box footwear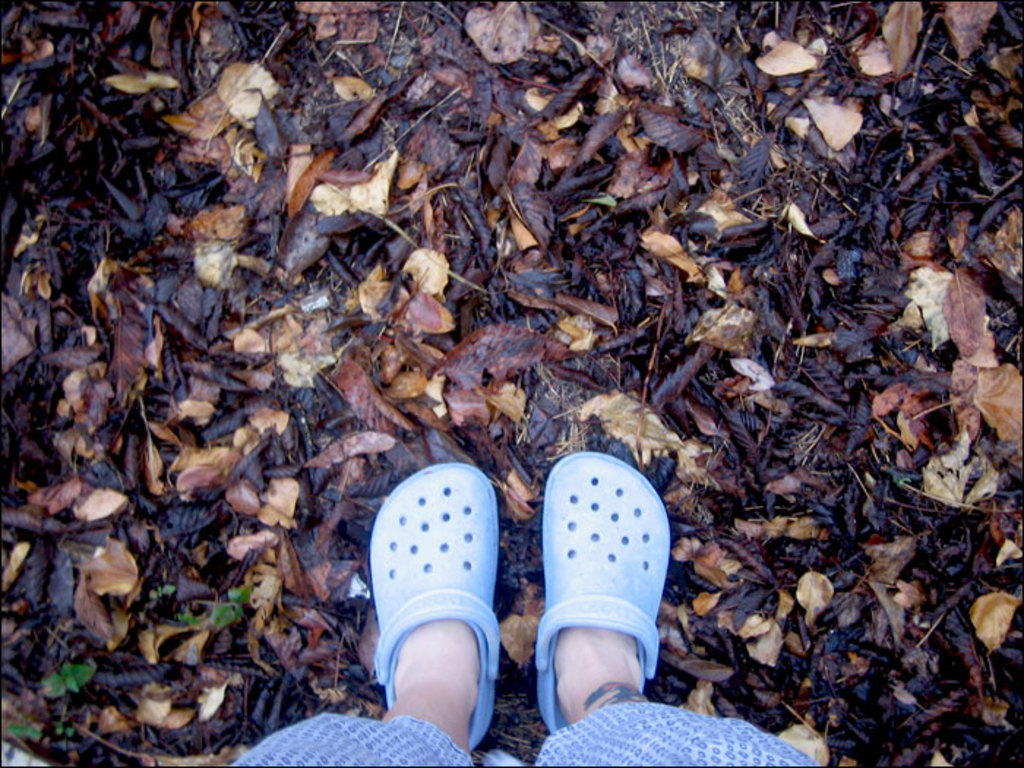
l=534, t=451, r=664, b=718
